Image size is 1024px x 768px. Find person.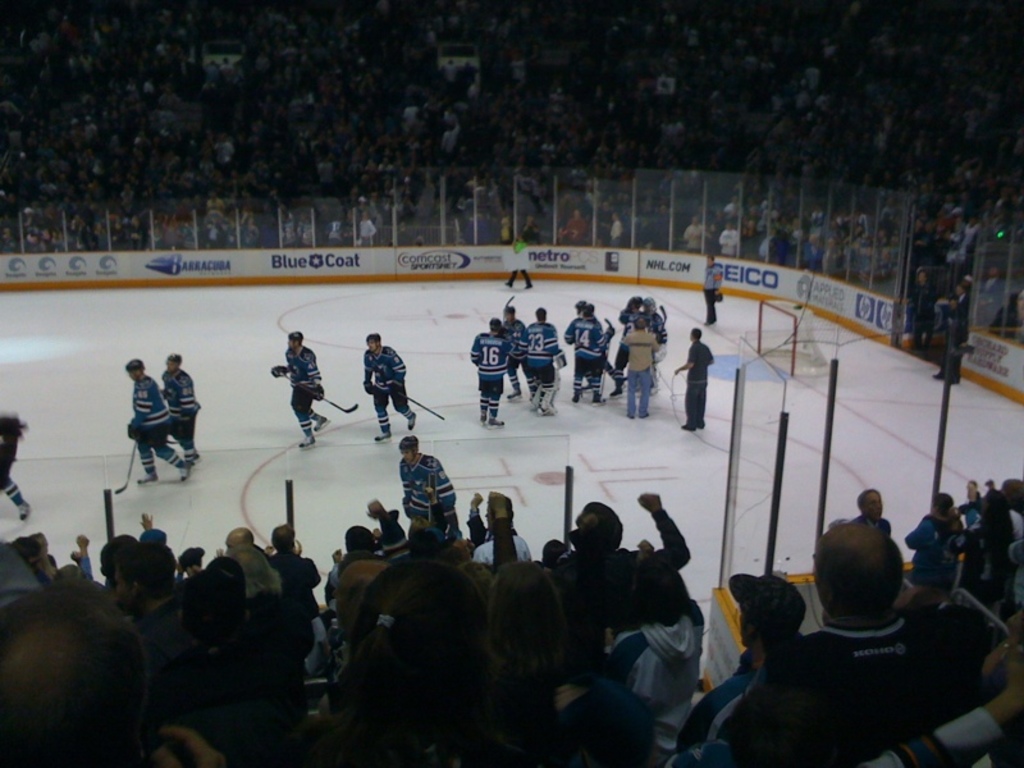
box(161, 349, 207, 475).
